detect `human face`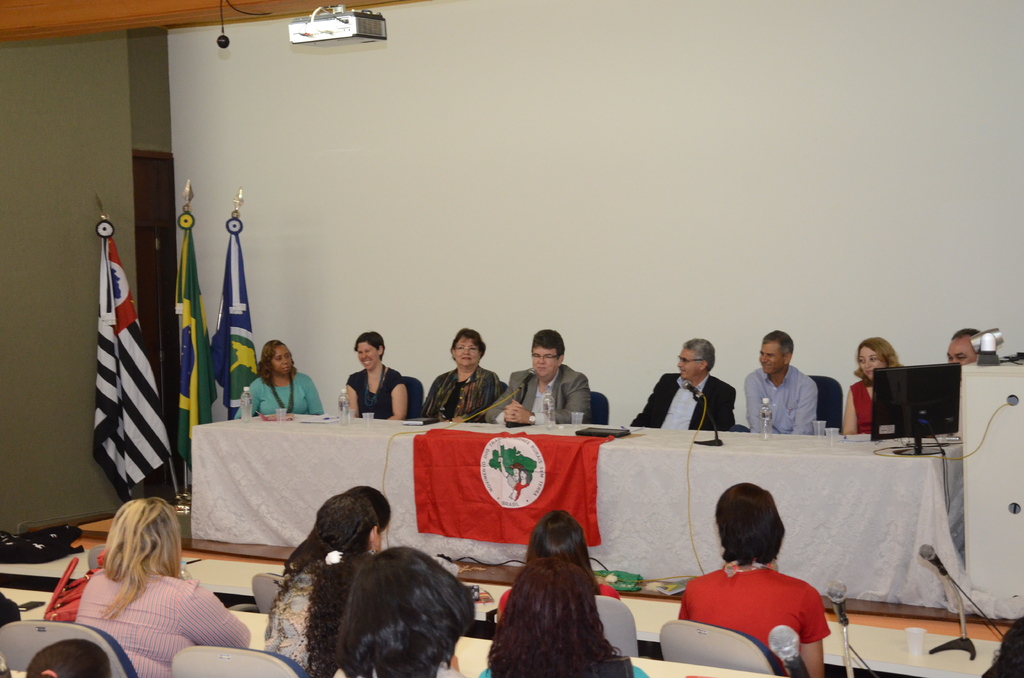
box(532, 347, 559, 378)
